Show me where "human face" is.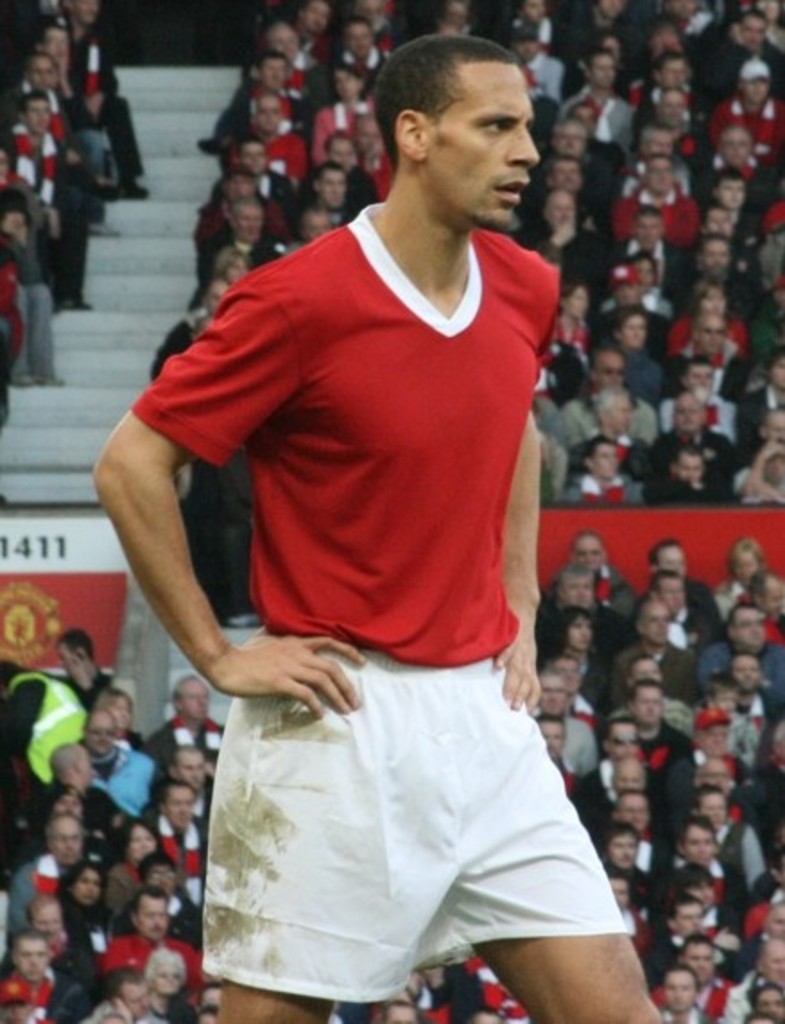
"human face" is at 660,547,686,579.
